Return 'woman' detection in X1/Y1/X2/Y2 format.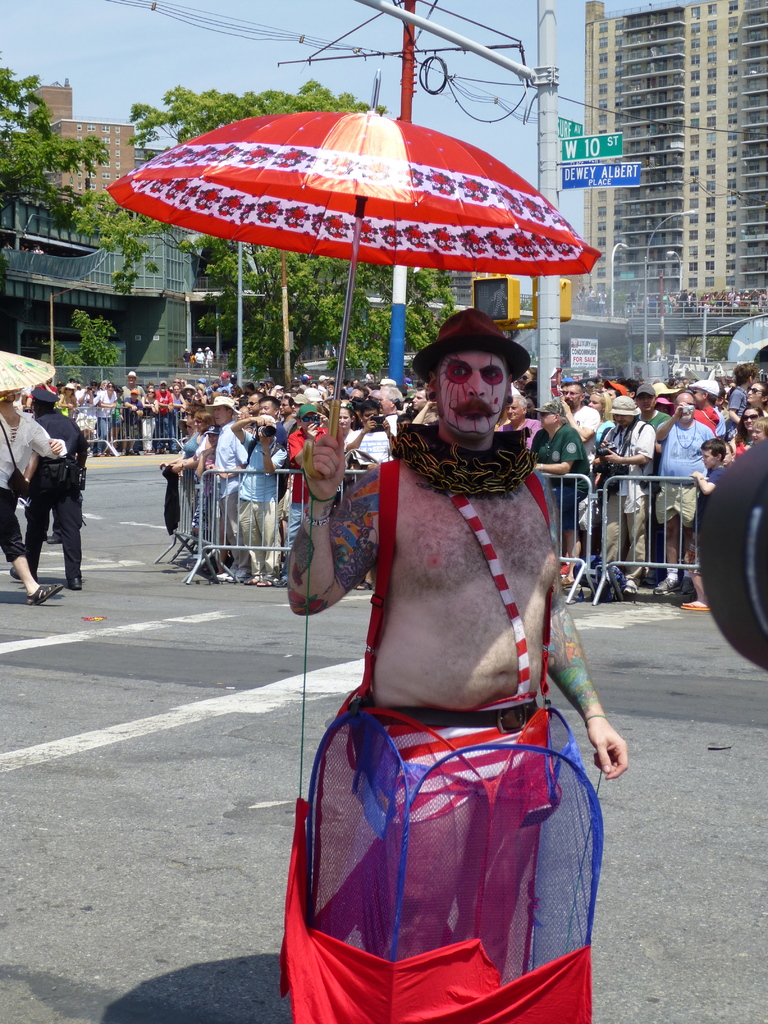
337/404/352/444.
